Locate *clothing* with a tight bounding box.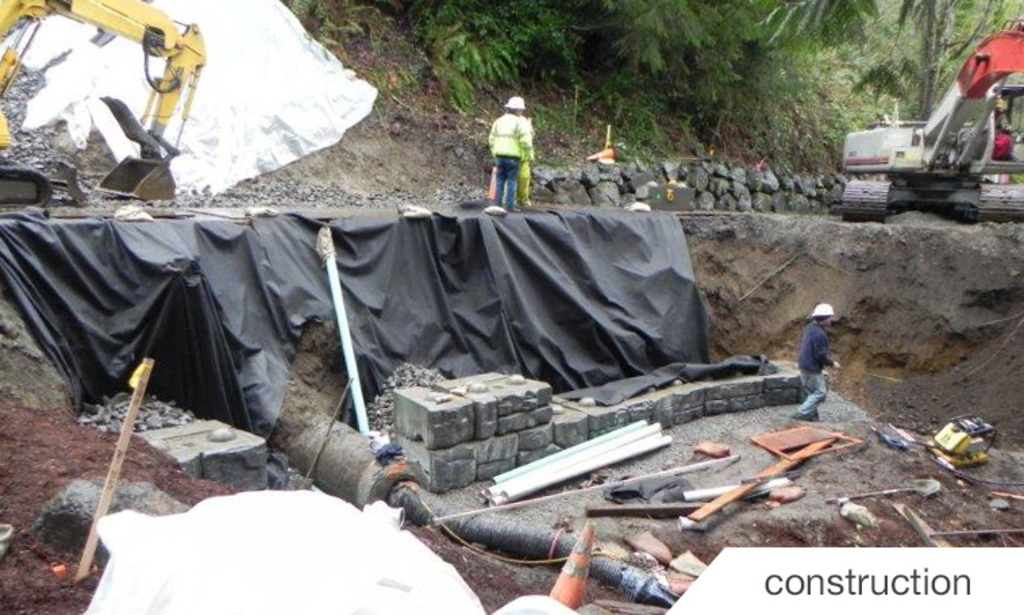
region(484, 93, 539, 188).
